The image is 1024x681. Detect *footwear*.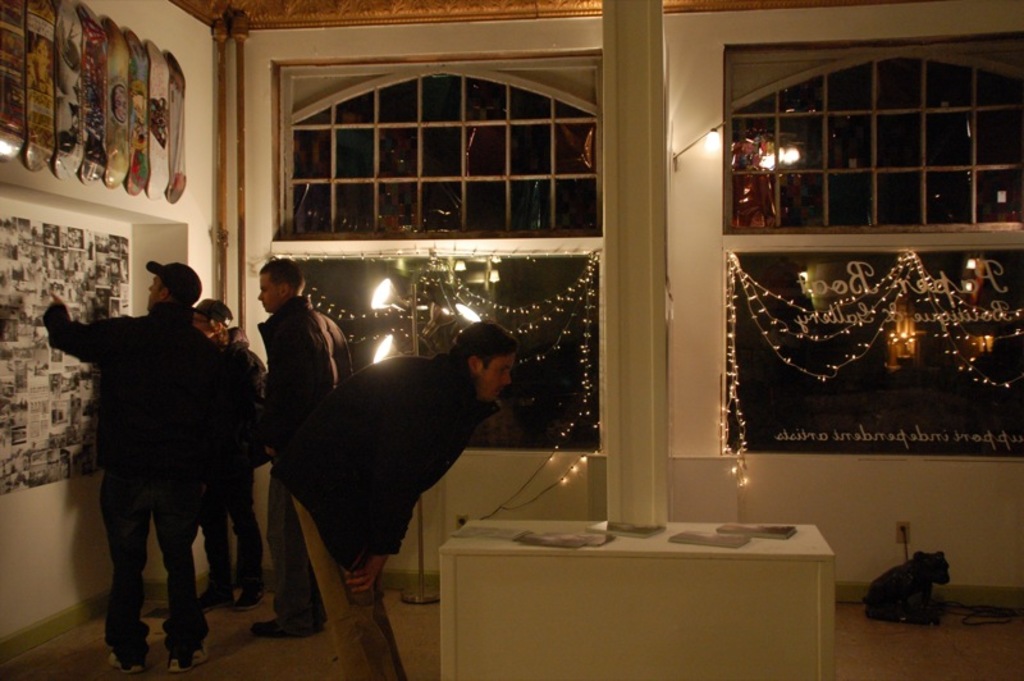
Detection: bbox=(164, 645, 221, 671).
